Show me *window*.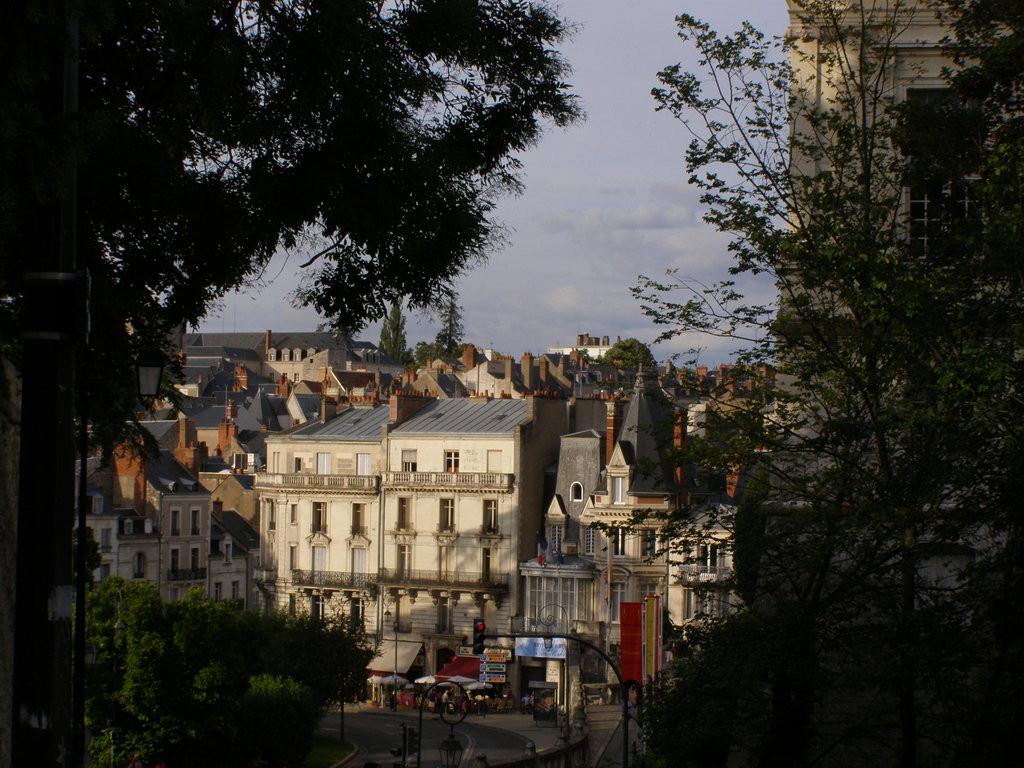
*window* is here: Rect(608, 527, 633, 559).
